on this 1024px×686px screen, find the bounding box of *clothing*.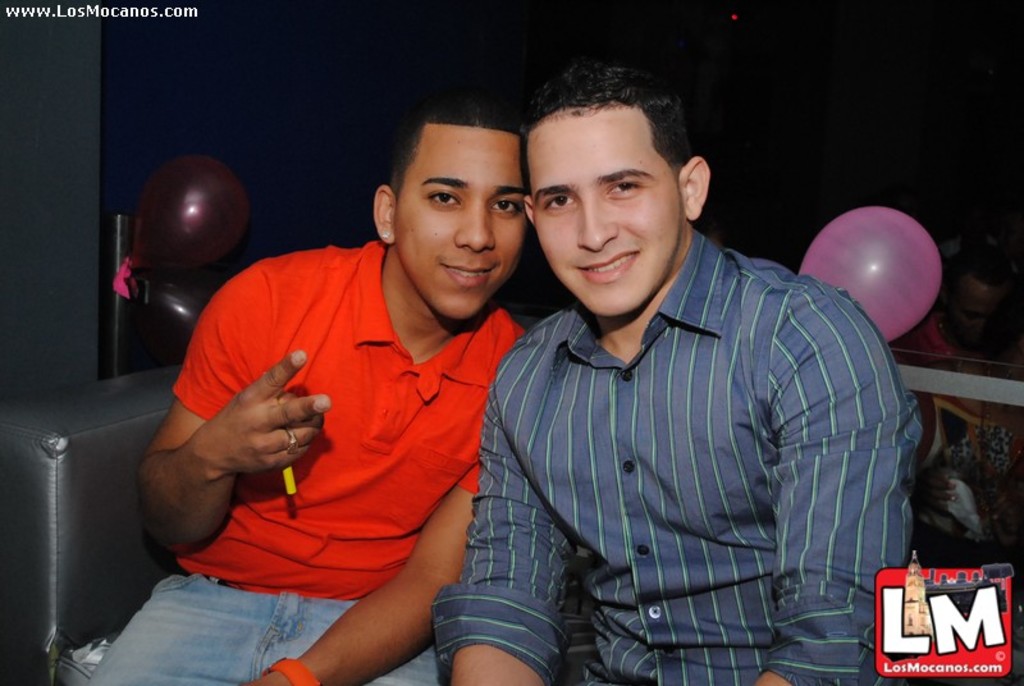
Bounding box: region(88, 238, 531, 685).
